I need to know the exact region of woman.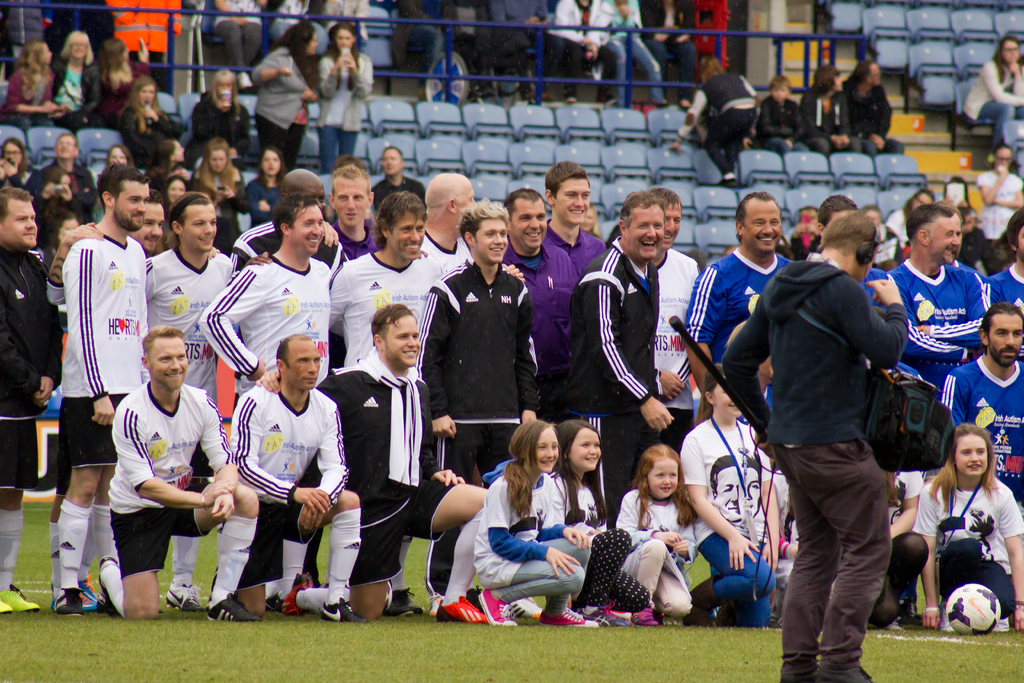
Region: (x1=188, y1=133, x2=248, y2=263).
